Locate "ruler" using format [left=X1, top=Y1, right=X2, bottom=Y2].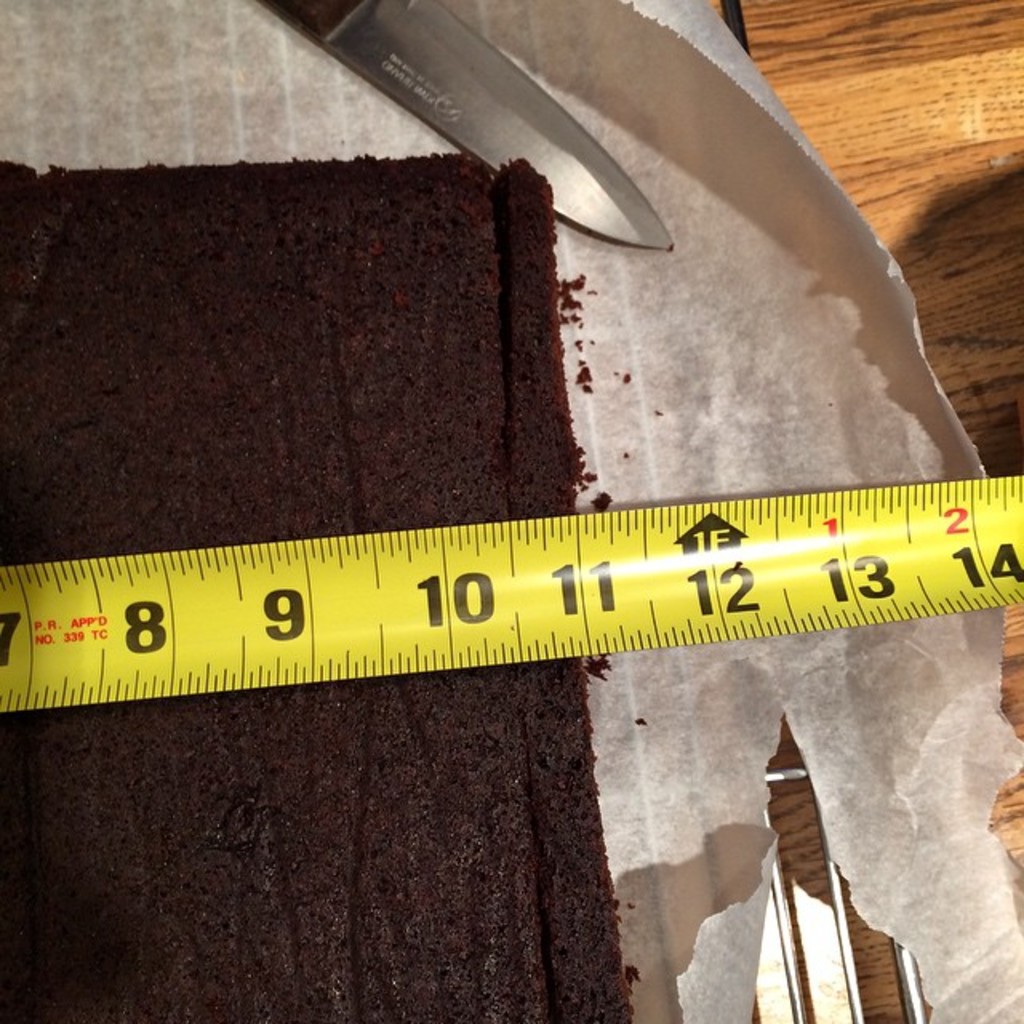
[left=0, top=477, right=1022, bottom=714].
